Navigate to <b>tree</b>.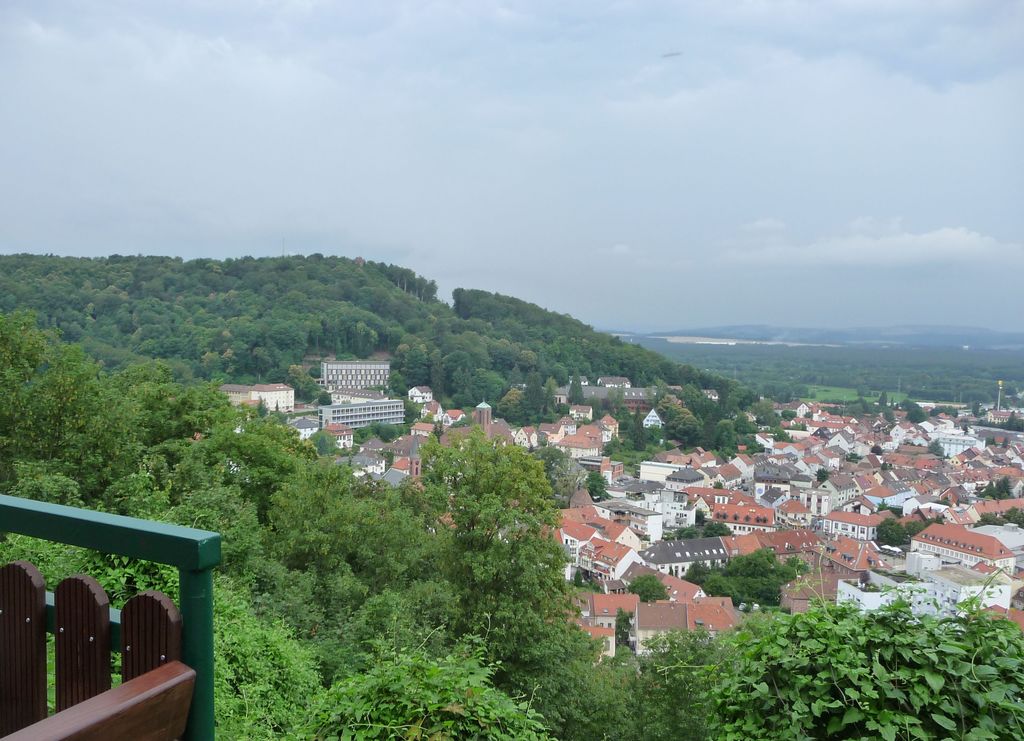
Navigation target: region(874, 442, 883, 453).
